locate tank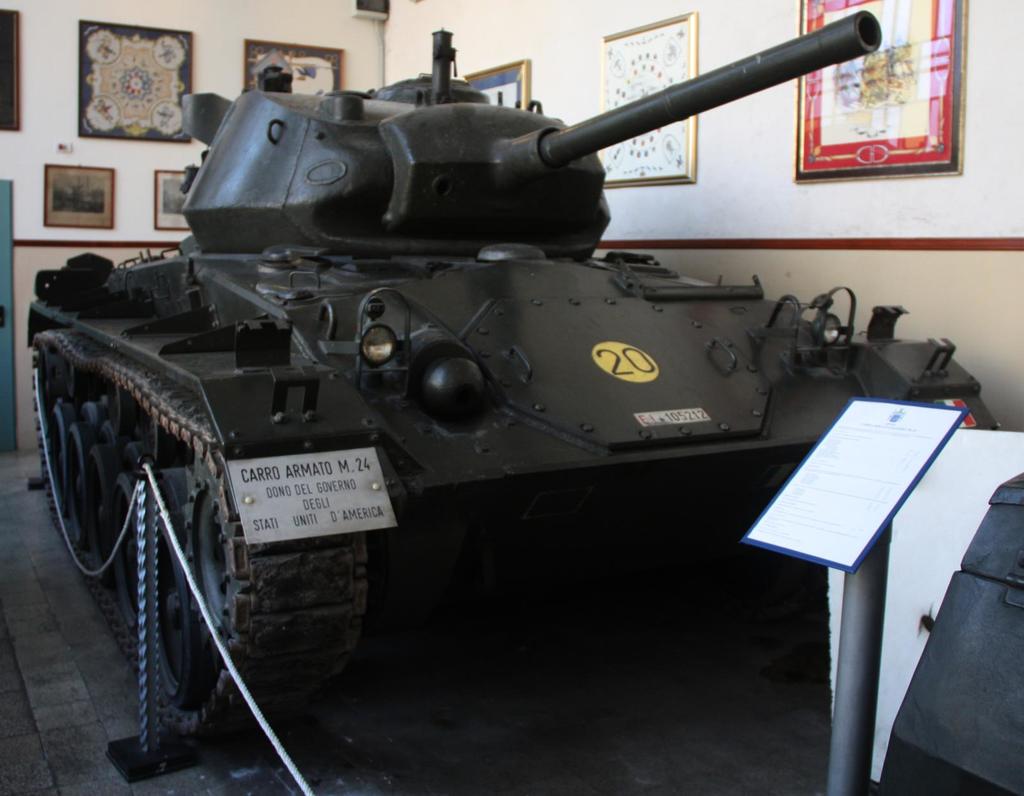
[27,22,1002,738]
